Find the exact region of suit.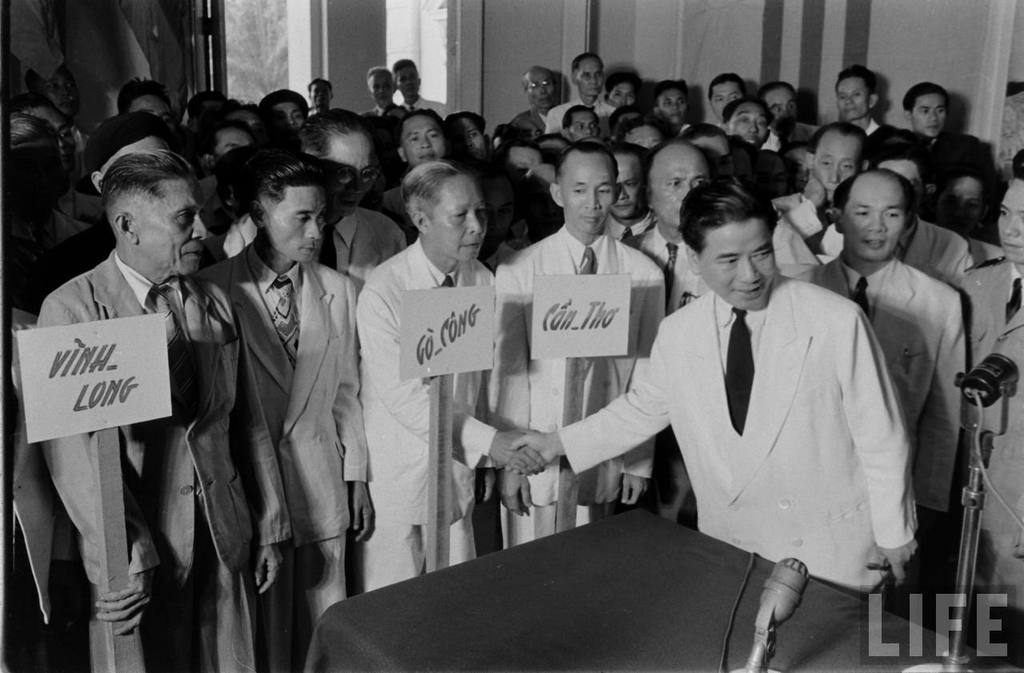
Exact region: [x1=31, y1=251, x2=292, y2=672].
